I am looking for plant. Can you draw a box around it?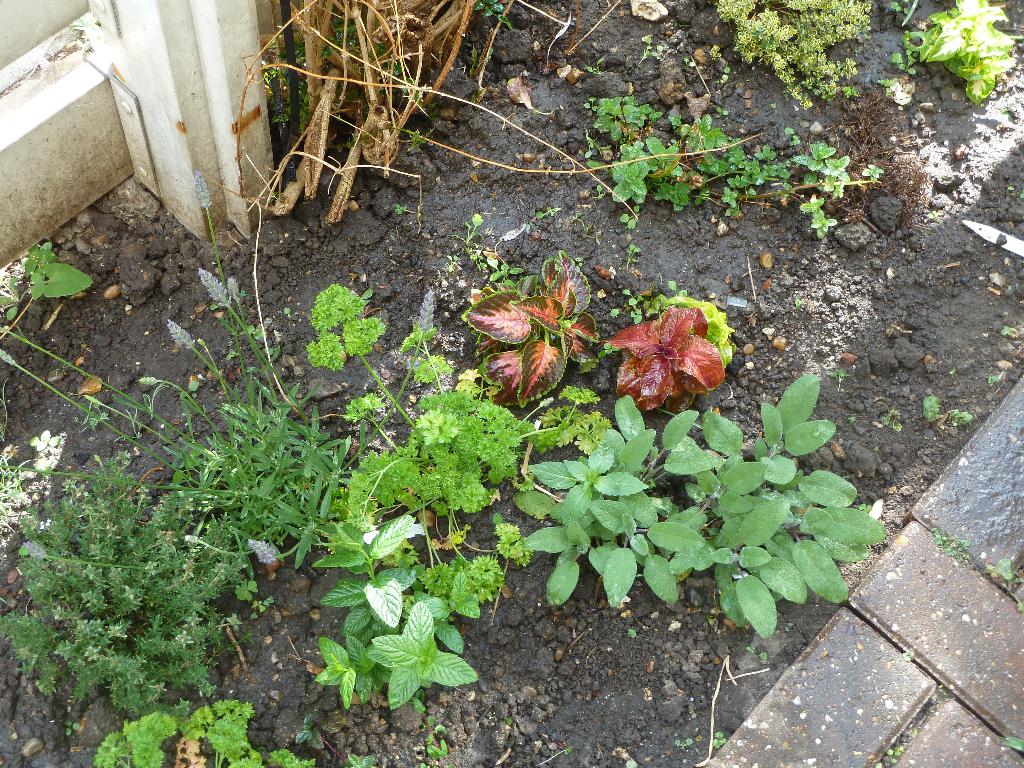
Sure, the bounding box is <box>568,84,882,253</box>.
